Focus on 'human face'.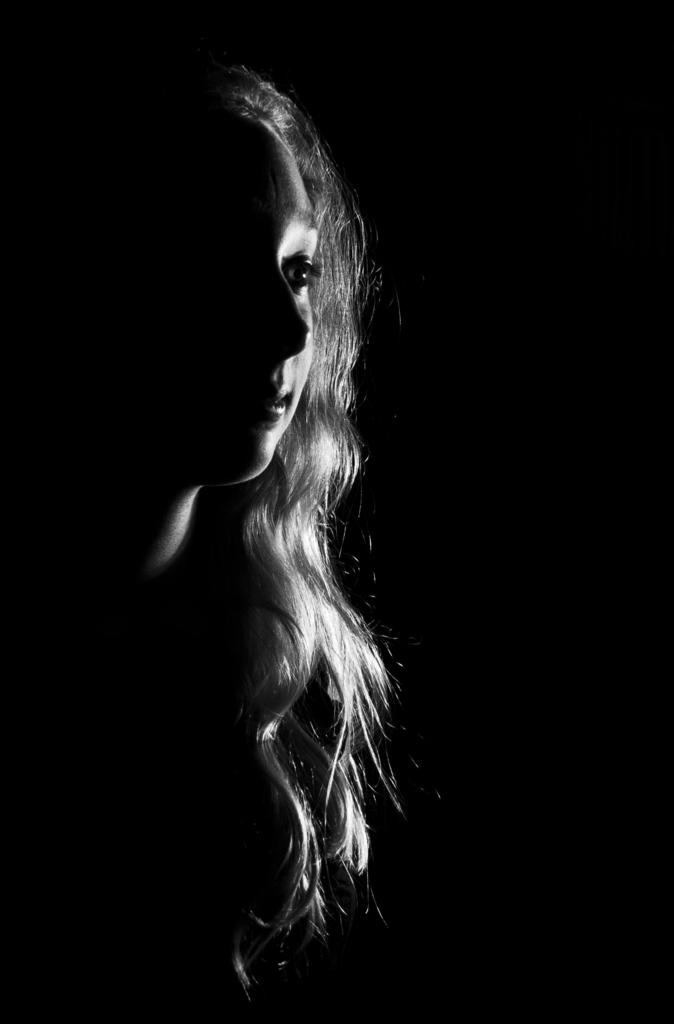
Focused at box=[172, 115, 324, 484].
